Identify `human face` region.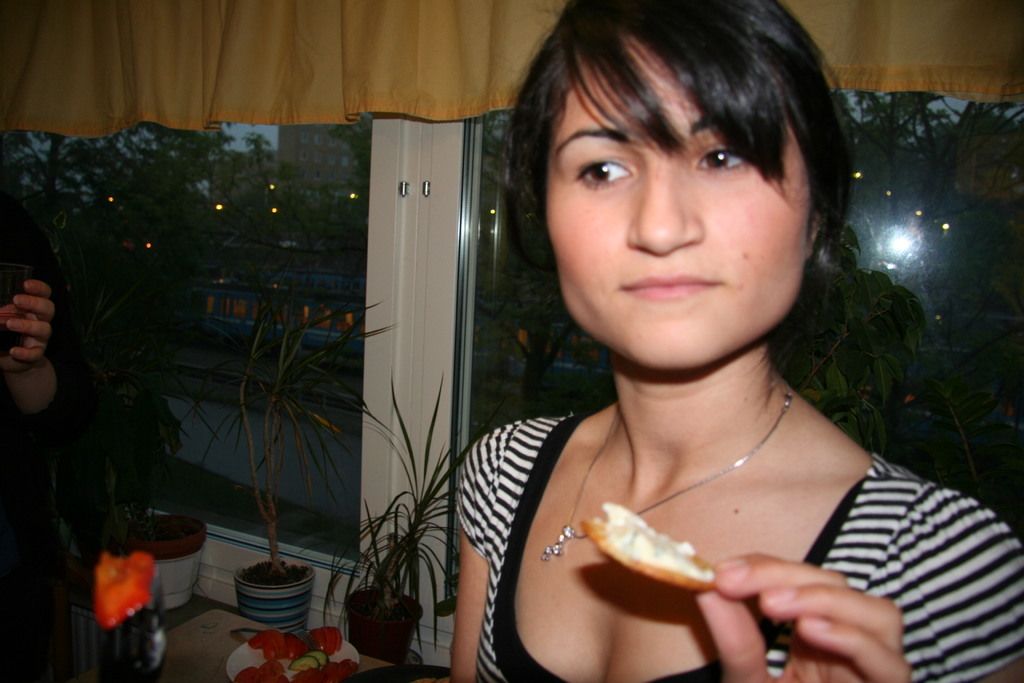
Region: (x1=547, y1=33, x2=810, y2=369).
